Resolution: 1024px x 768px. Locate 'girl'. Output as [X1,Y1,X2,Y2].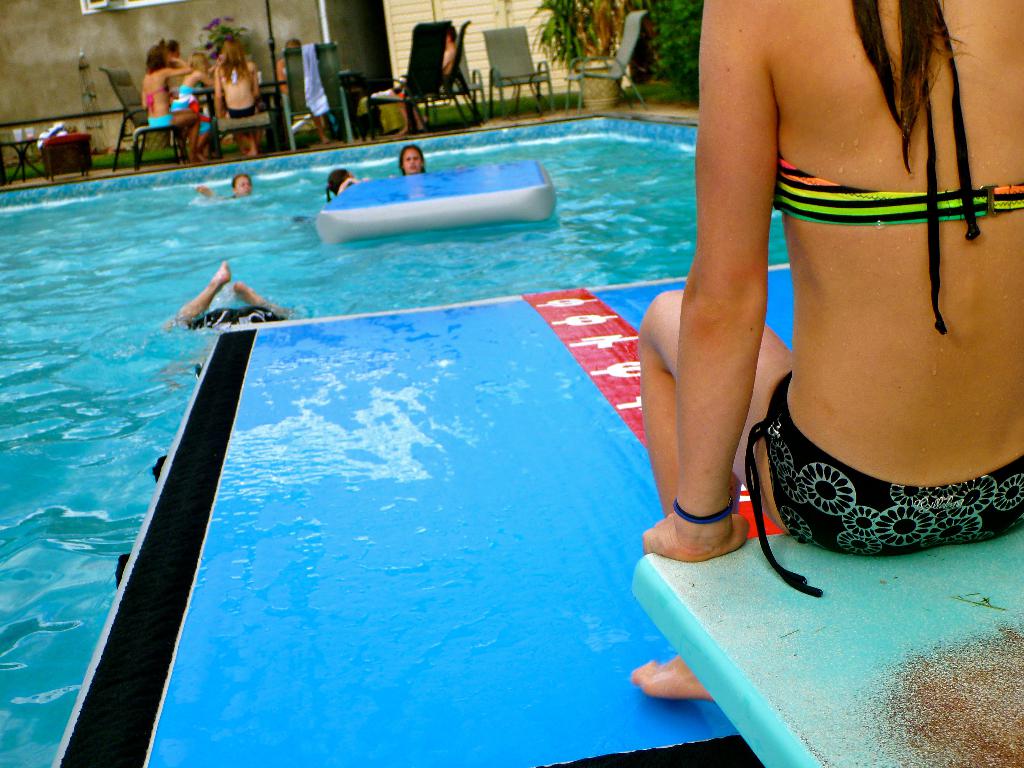
[322,167,367,202].
